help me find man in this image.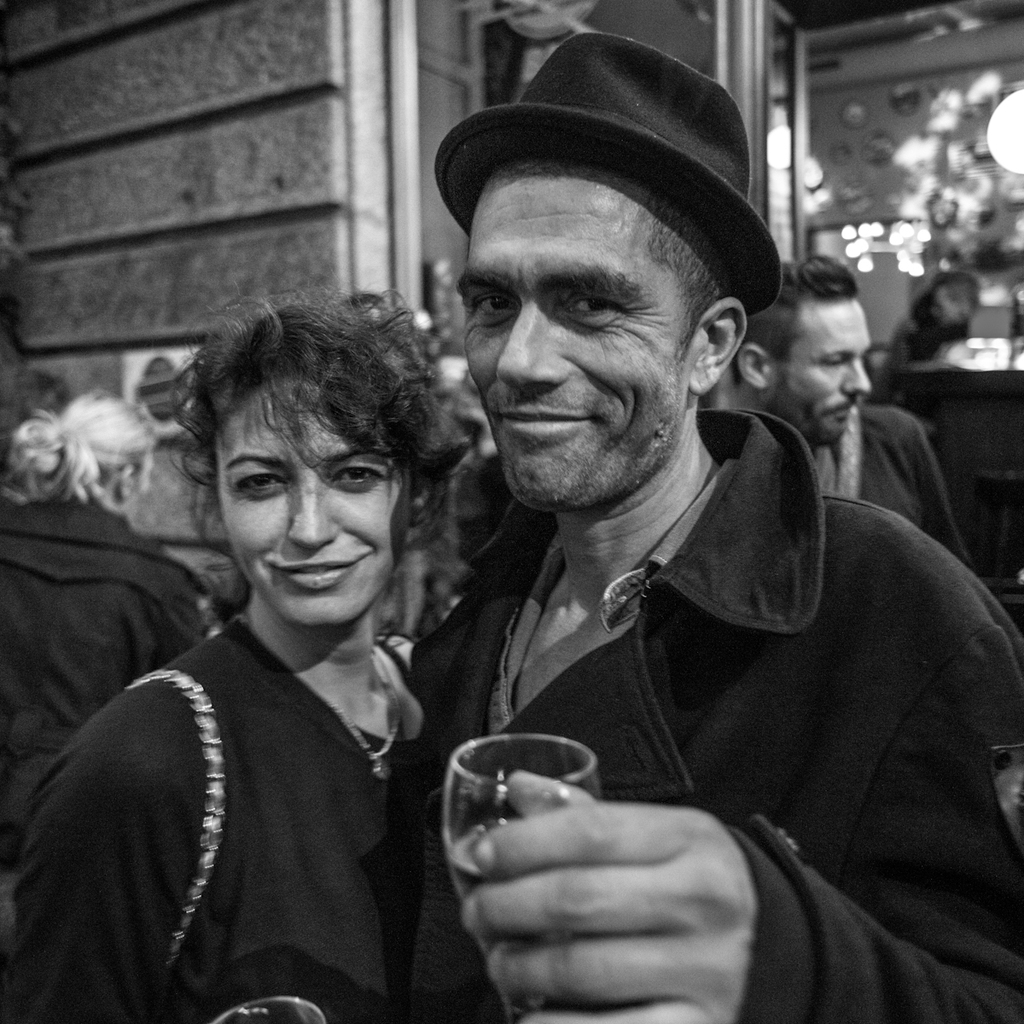
Found it: 698, 250, 966, 567.
